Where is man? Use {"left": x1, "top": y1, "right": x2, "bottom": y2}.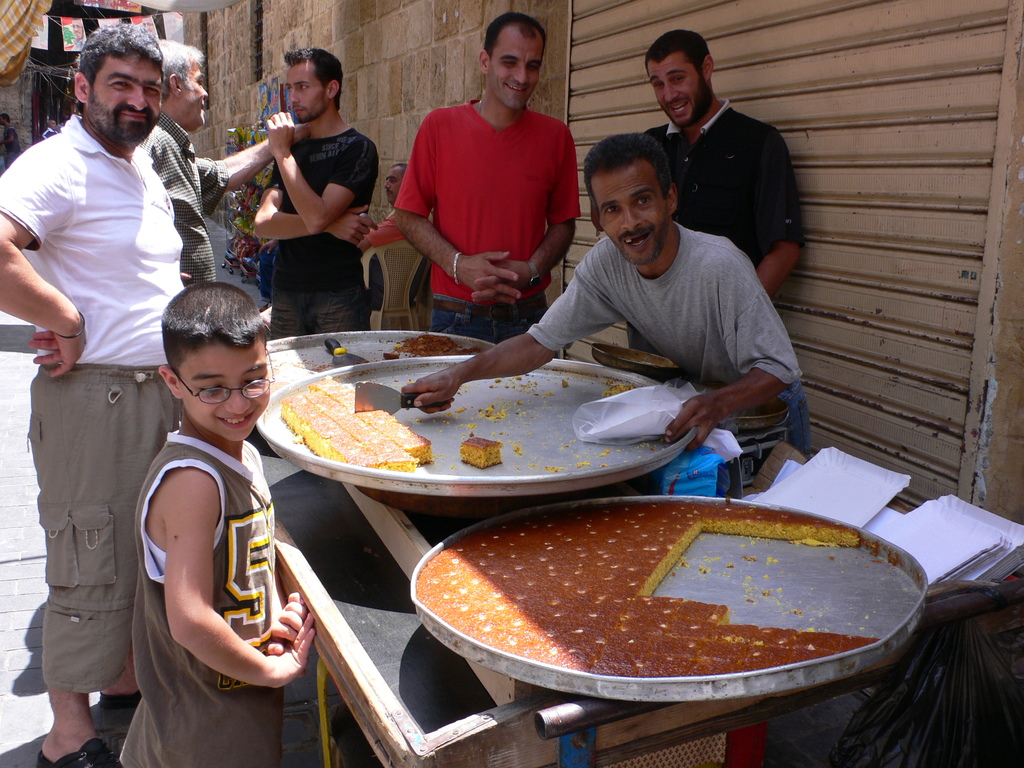
{"left": 394, "top": 11, "right": 579, "bottom": 342}.
